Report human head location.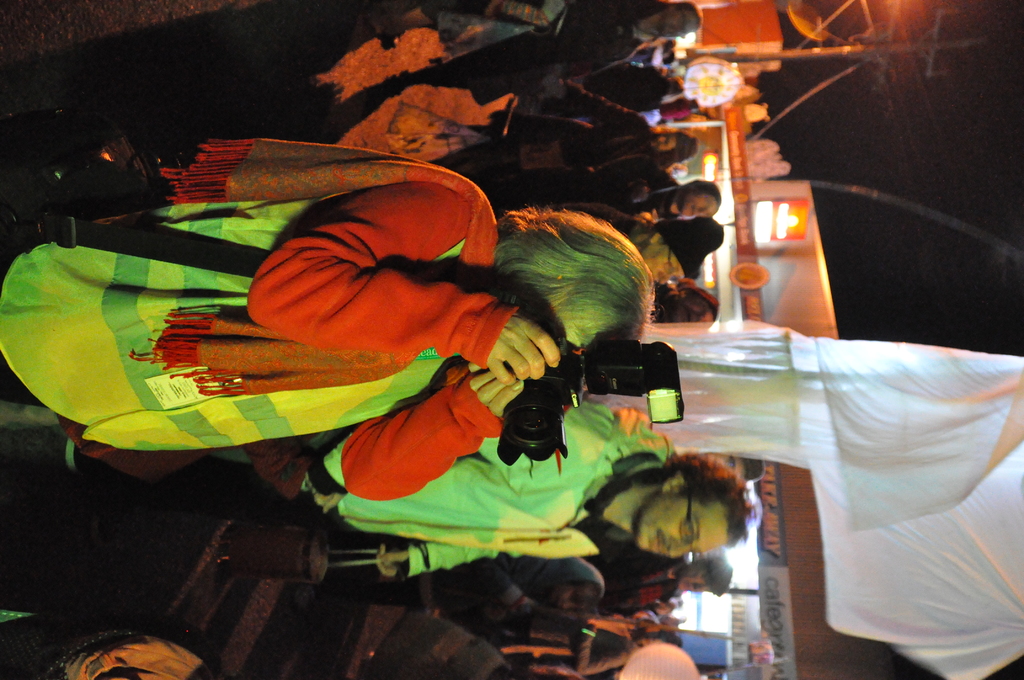
Report: {"left": 657, "top": 0, "right": 704, "bottom": 38}.
